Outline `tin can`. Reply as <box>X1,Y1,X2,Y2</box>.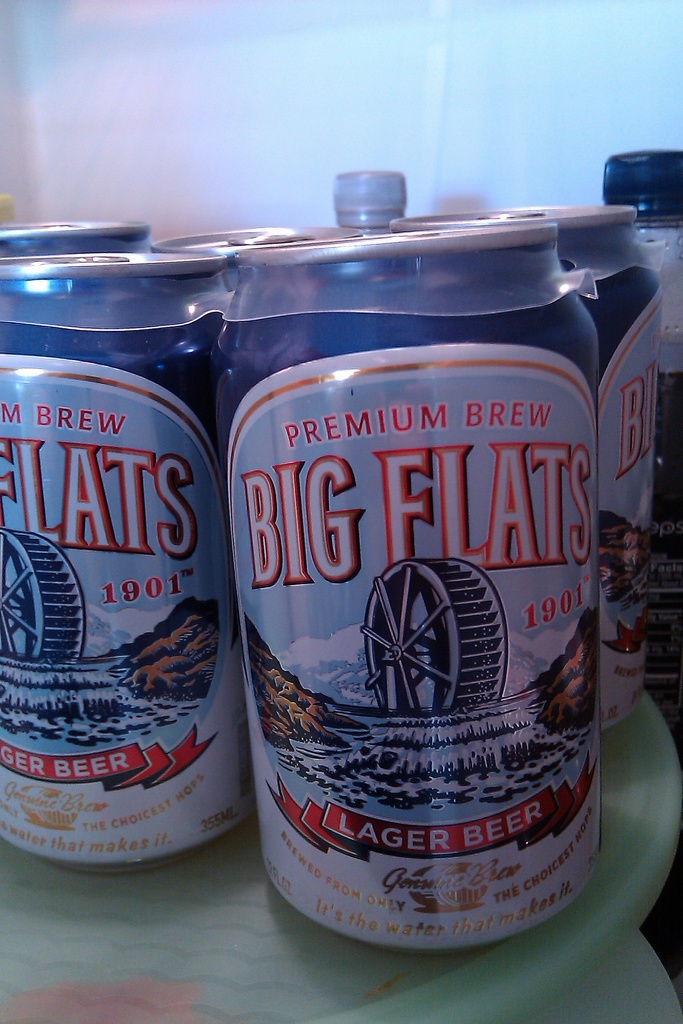
<box>0,245,260,882</box>.
